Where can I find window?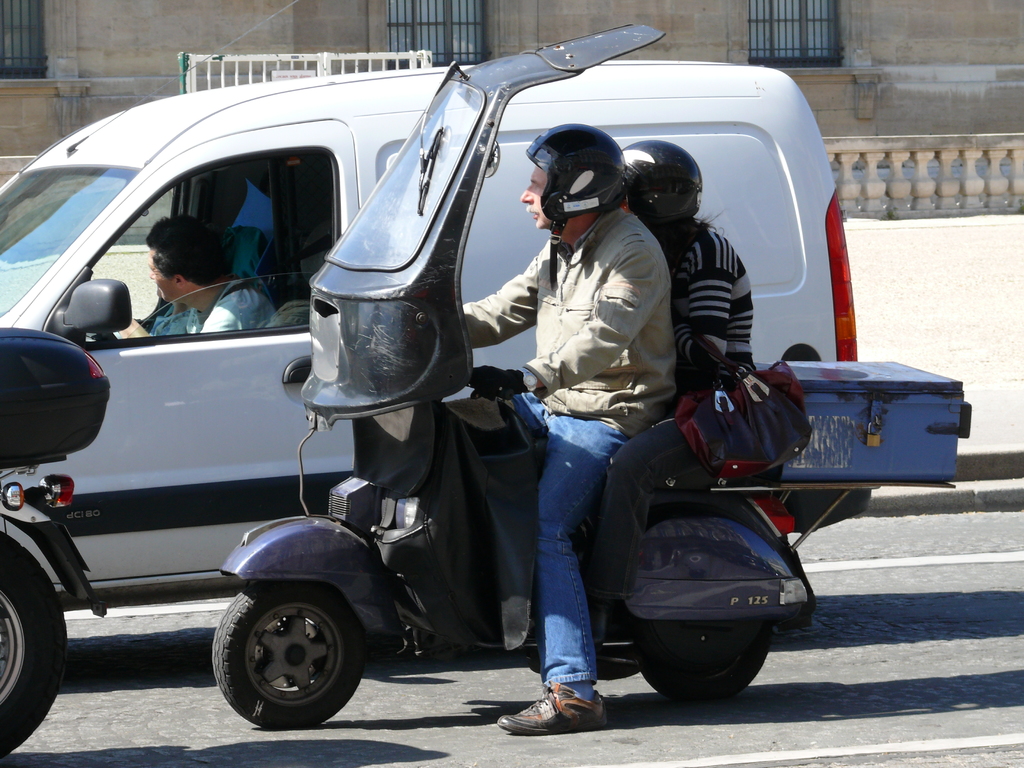
You can find it at [x1=746, y1=0, x2=842, y2=72].
